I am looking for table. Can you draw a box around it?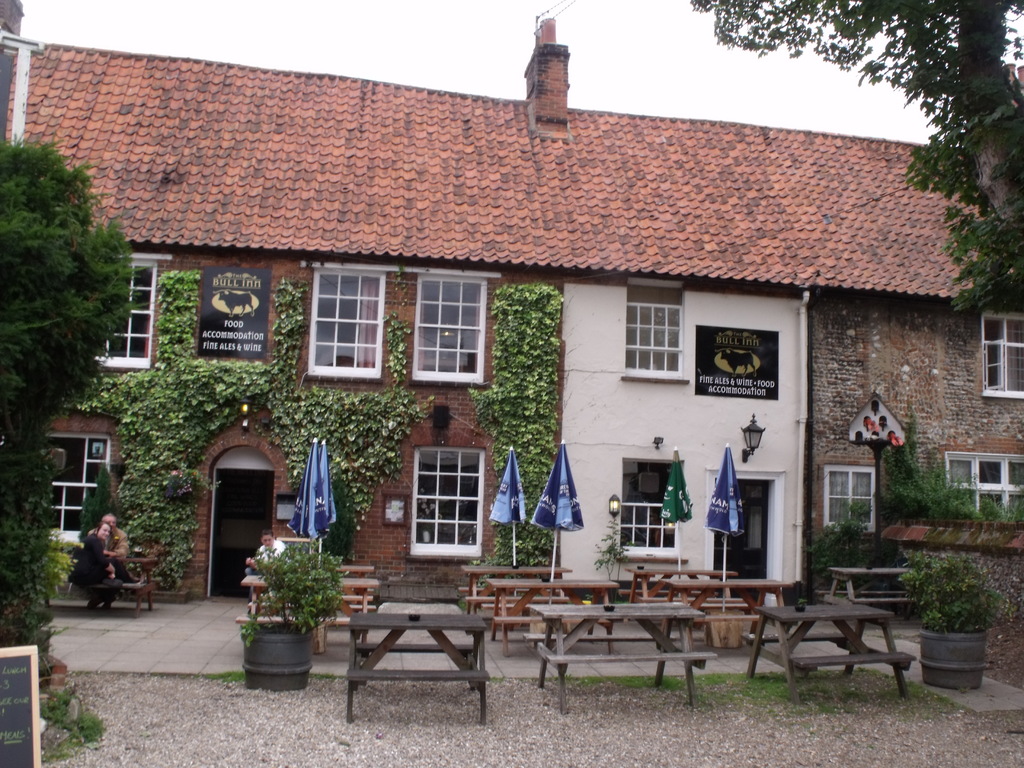
Sure, the bounding box is bbox=[349, 614, 490, 724].
